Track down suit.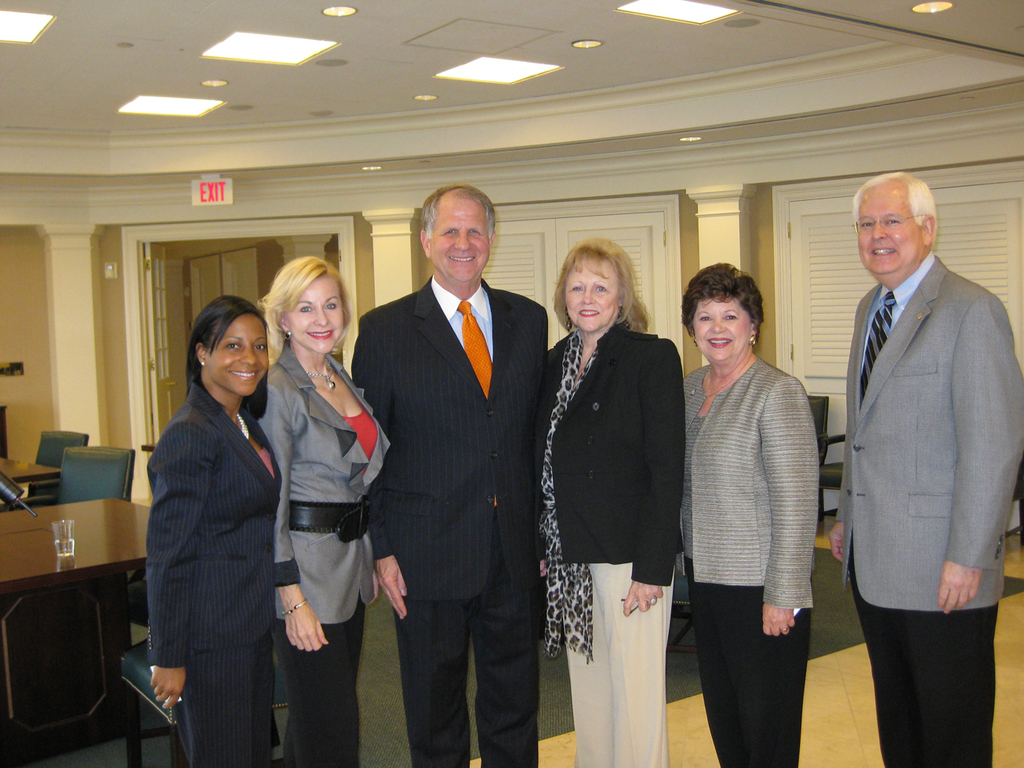
Tracked to [left=348, top=174, right=553, bottom=759].
